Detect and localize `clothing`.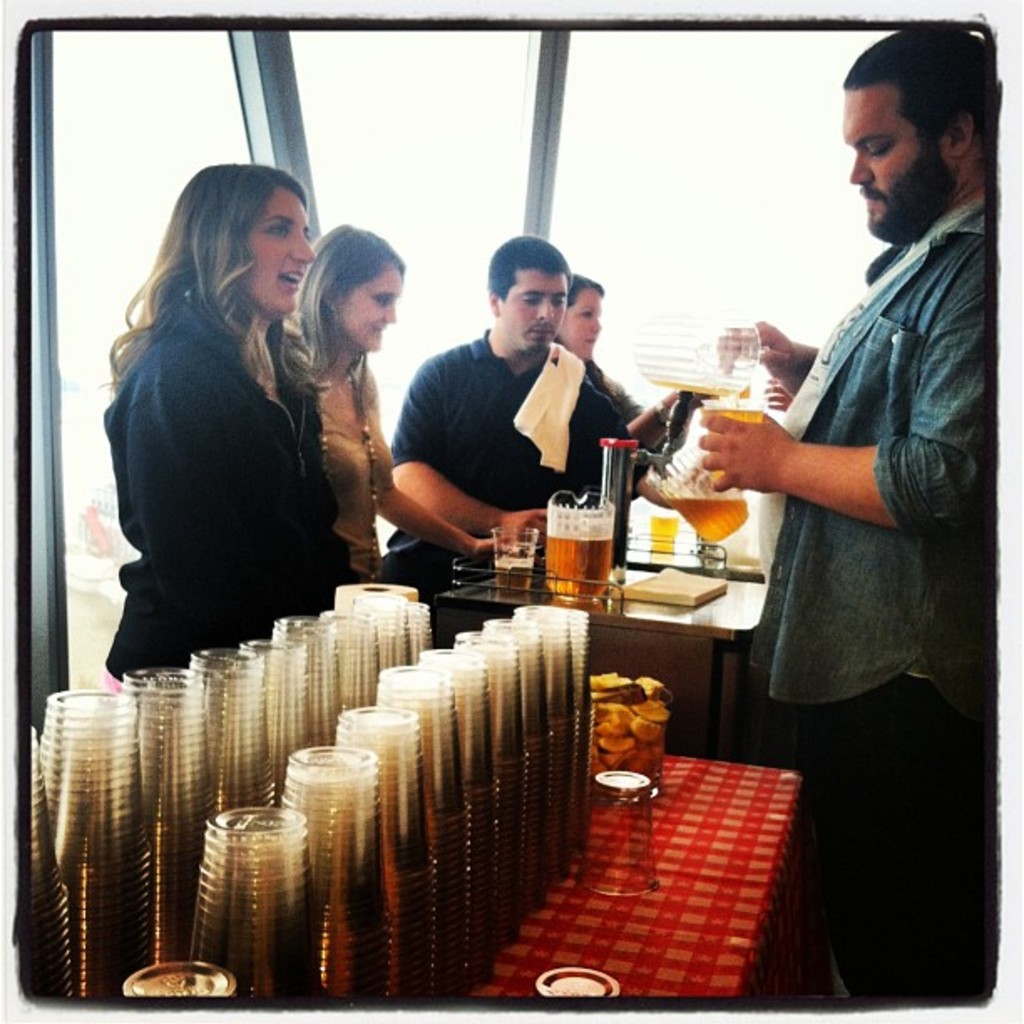
Localized at [85, 231, 373, 653].
